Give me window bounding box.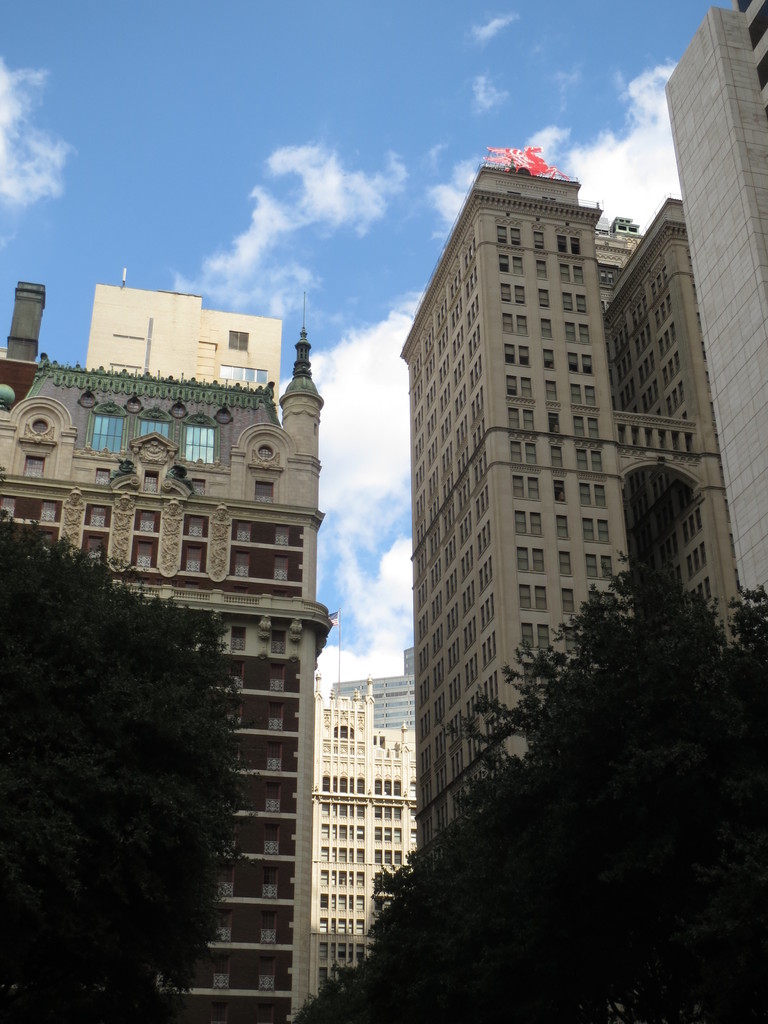
left=568, top=383, right=580, bottom=404.
